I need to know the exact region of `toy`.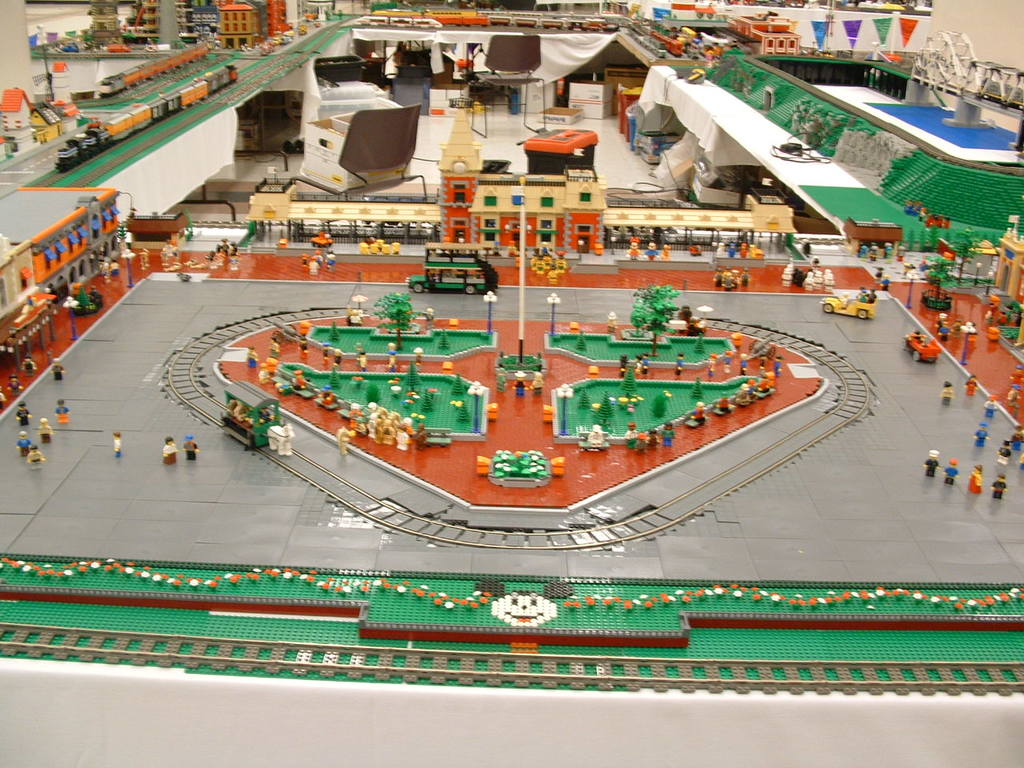
Region: detection(639, 349, 649, 378).
